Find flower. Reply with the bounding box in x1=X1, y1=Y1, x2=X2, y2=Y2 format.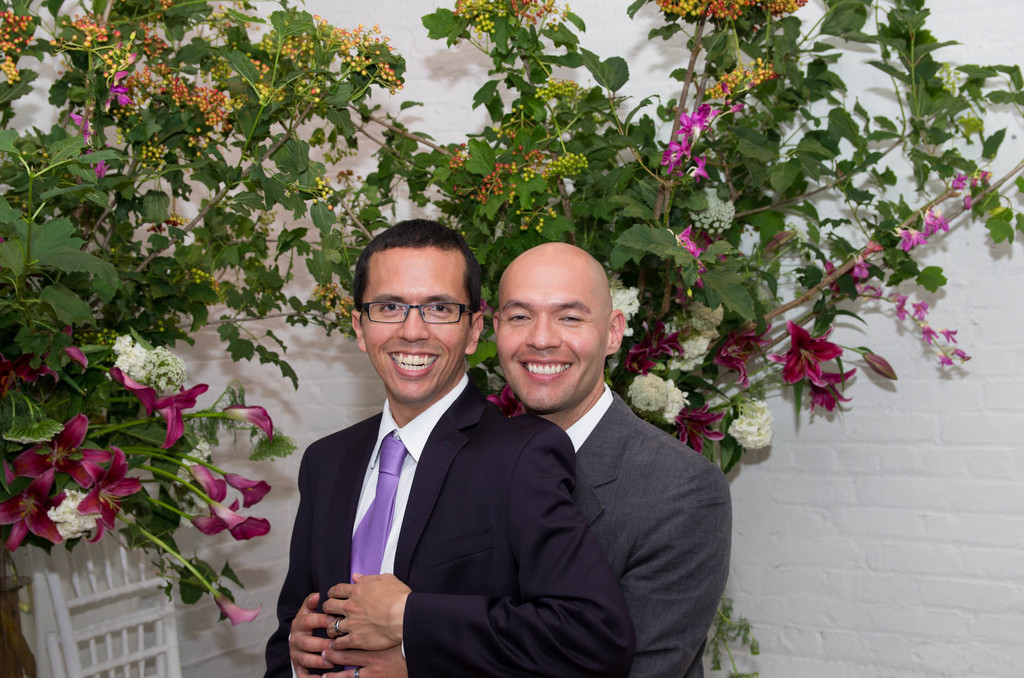
x1=218, y1=590, x2=263, y2=622.
